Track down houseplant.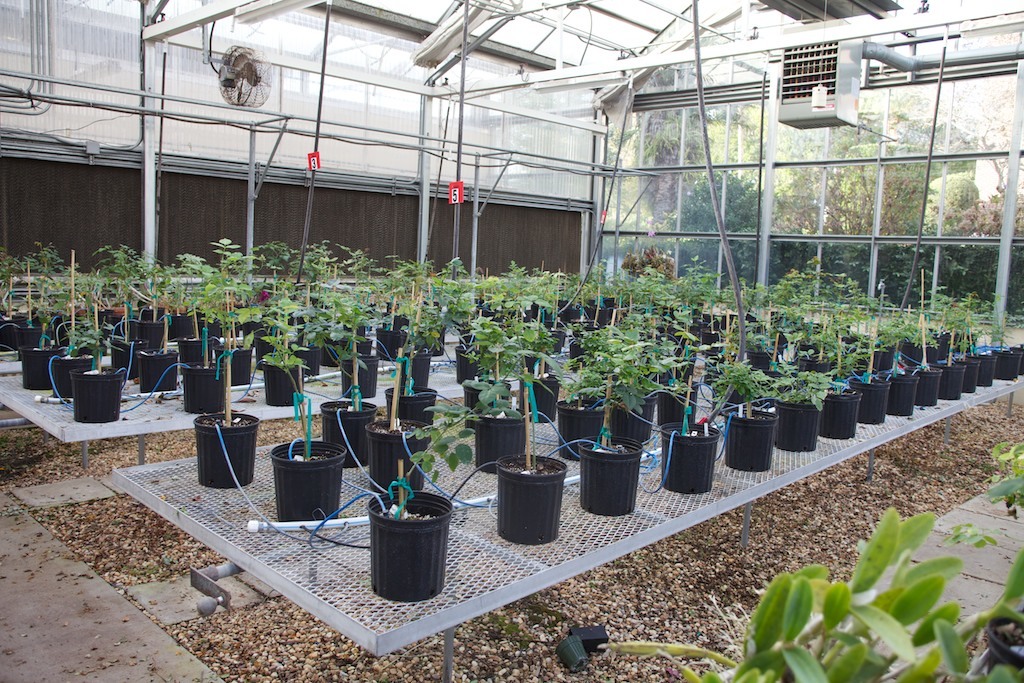
Tracked to [0,252,22,348].
